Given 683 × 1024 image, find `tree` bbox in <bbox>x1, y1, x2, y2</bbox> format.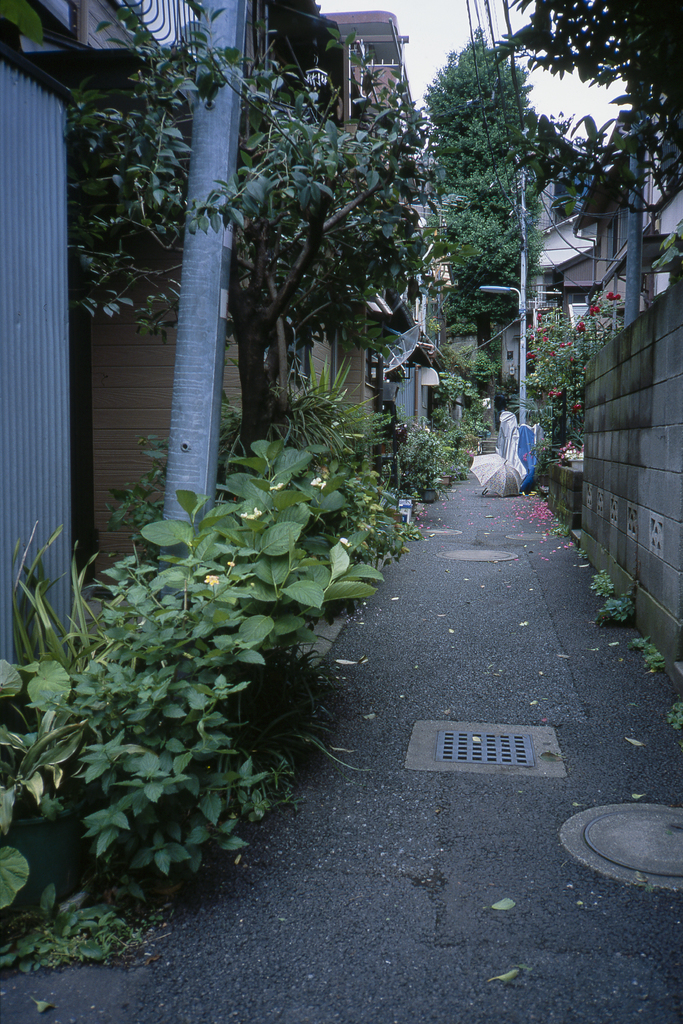
<bbox>76, 38, 435, 473</bbox>.
